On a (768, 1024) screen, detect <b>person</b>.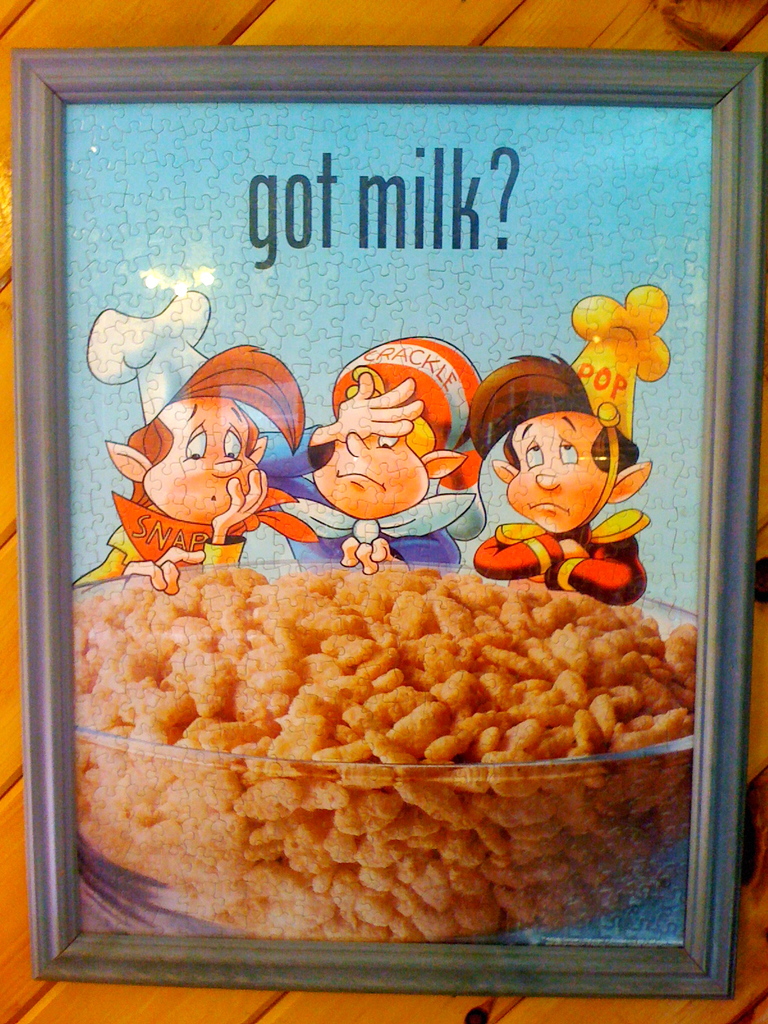
[left=78, top=346, right=305, bottom=591].
